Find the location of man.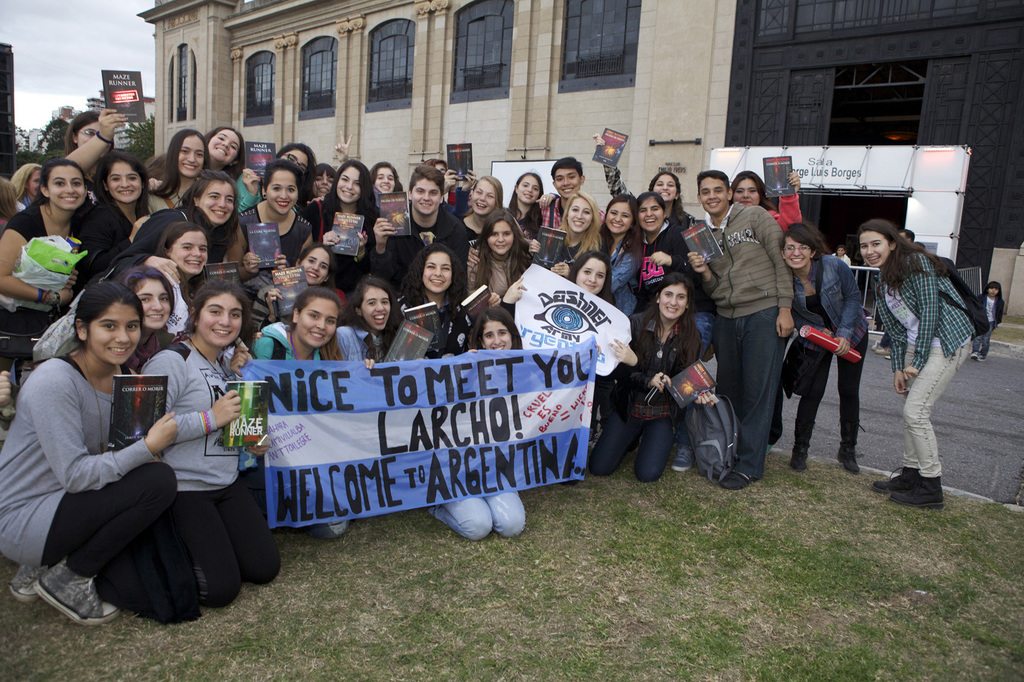
Location: rect(371, 161, 471, 306).
